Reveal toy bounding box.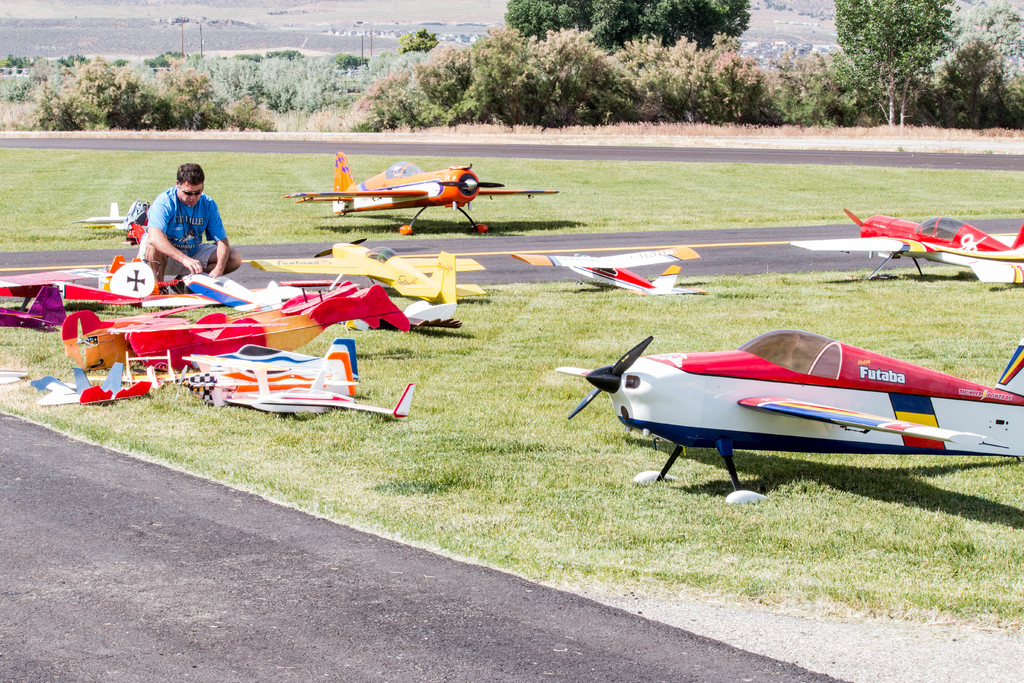
Revealed: 513:245:706:296.
